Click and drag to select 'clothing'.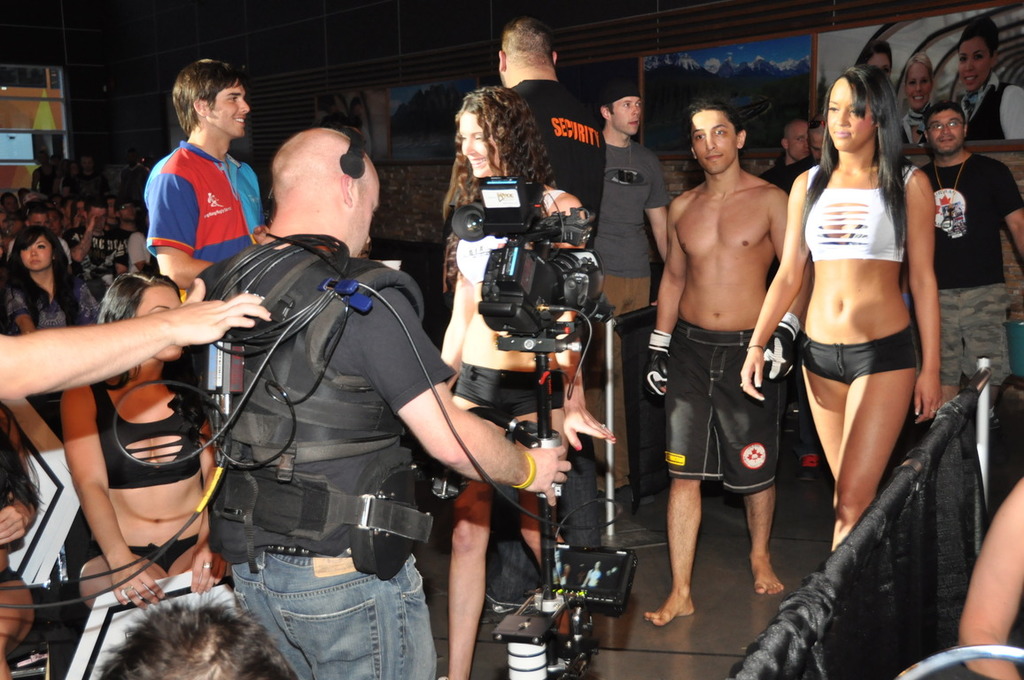
Selection: [594,145,675,483].
